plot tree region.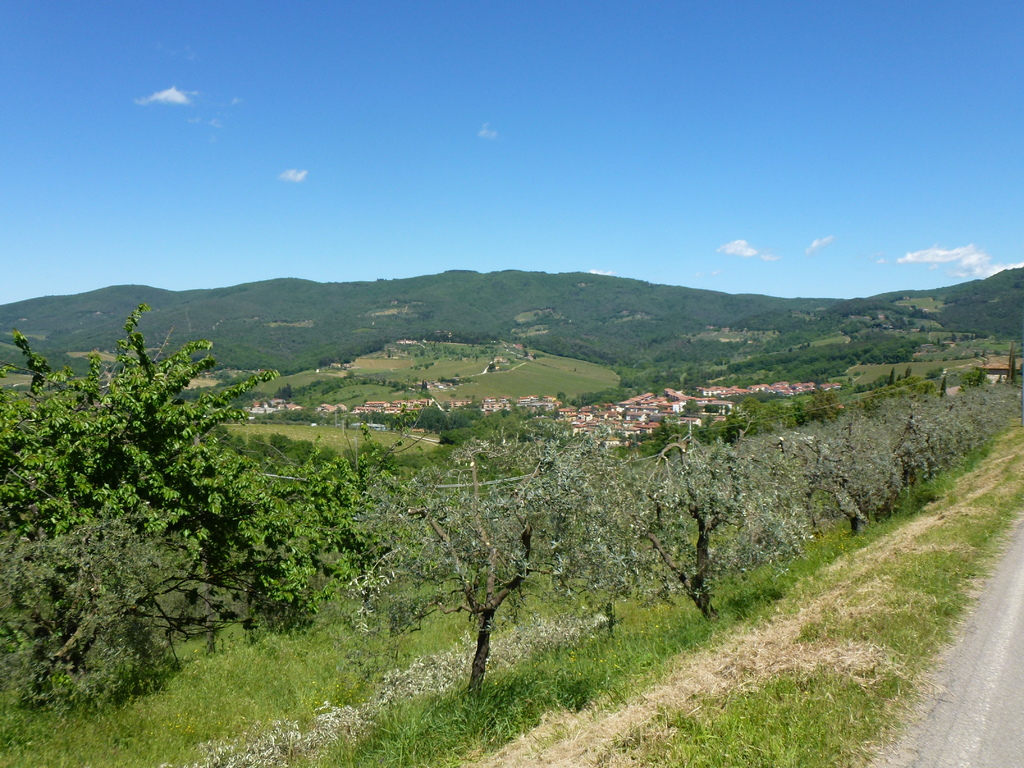
Plotted at <region>344, 426, 645, 704</region>.
